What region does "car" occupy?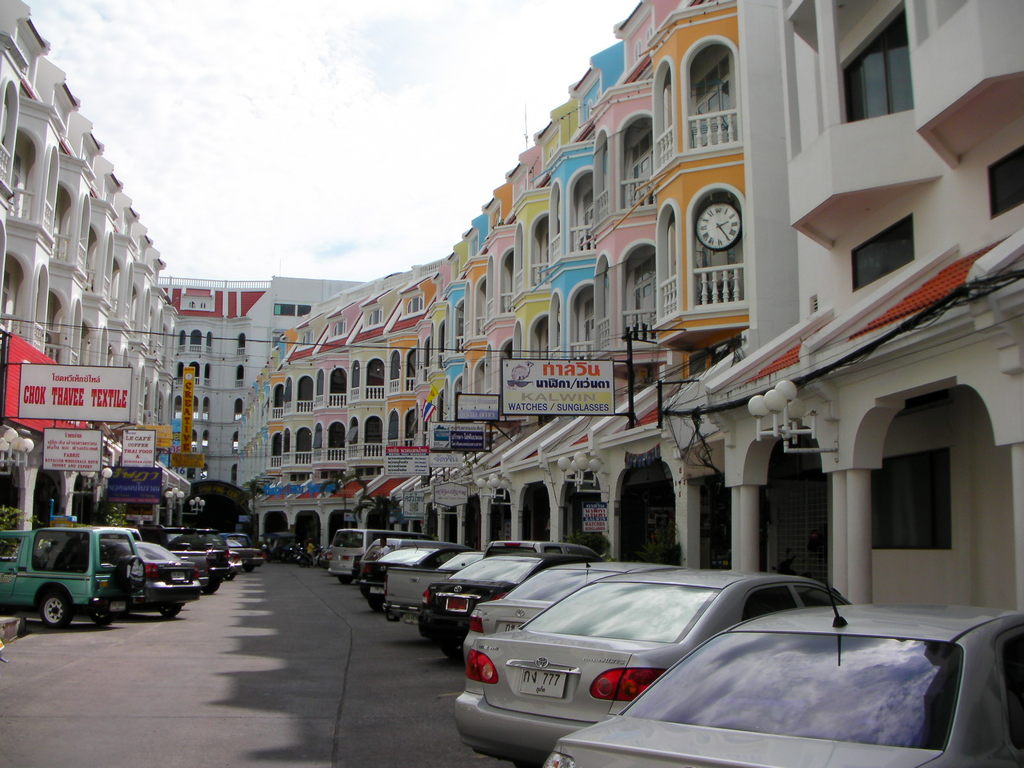
(321,520,433,596).
